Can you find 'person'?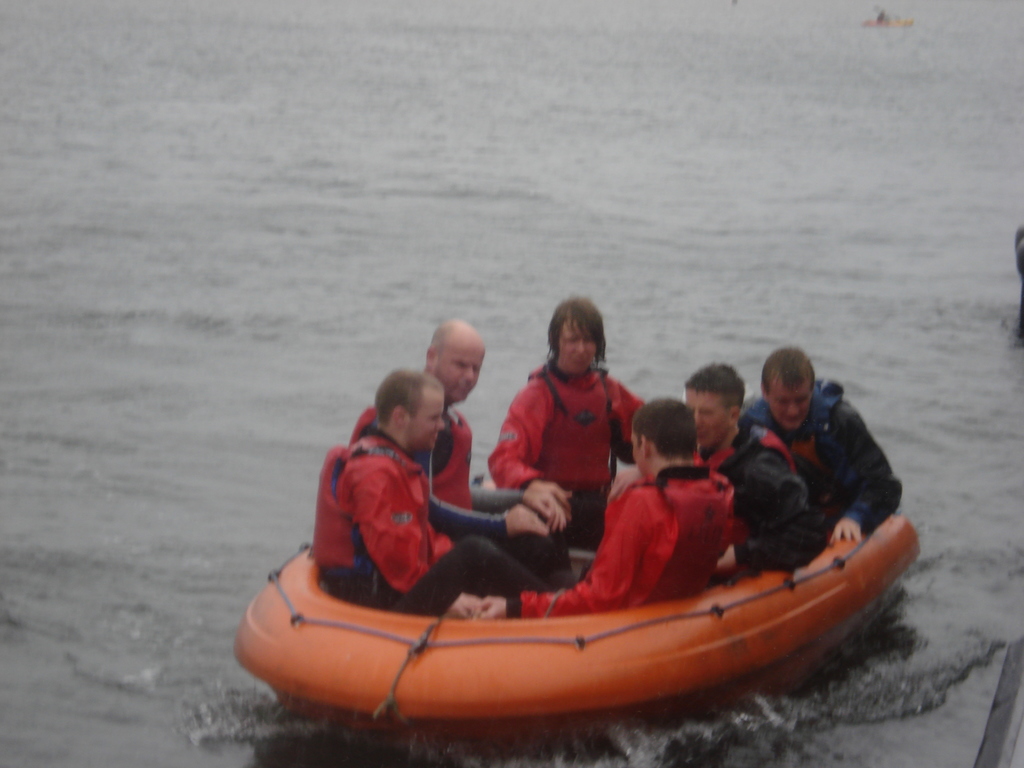
Yes, bounding box: 313, 364, 551, 605.
